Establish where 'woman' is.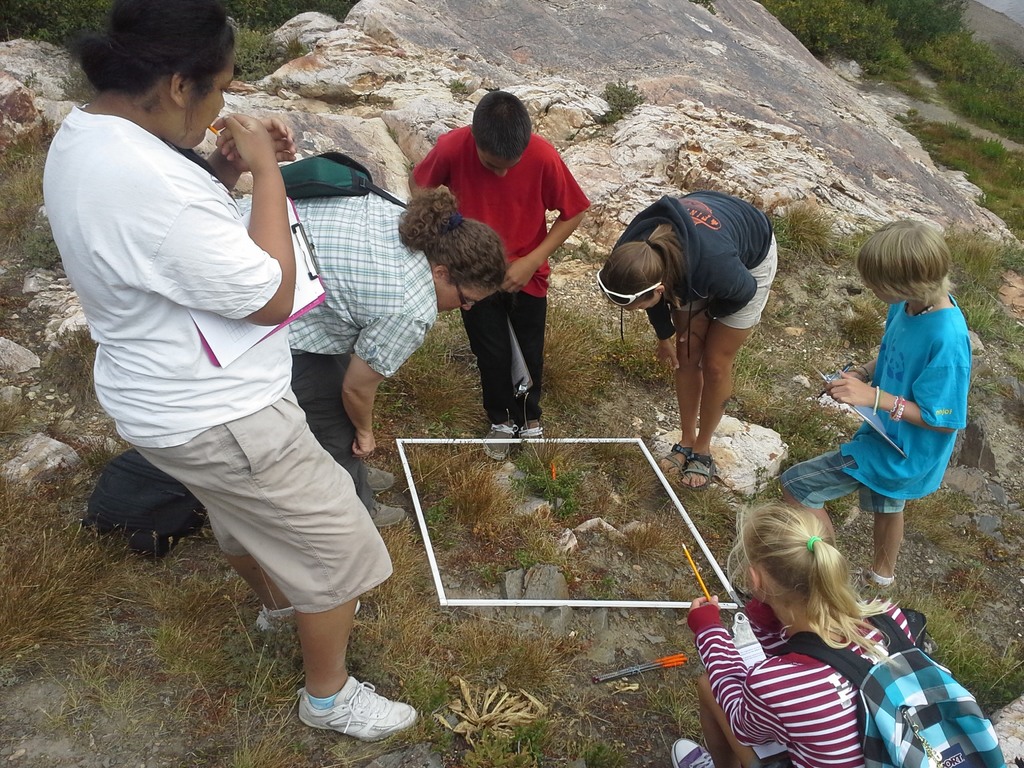
Established at 233,183,504,529.
